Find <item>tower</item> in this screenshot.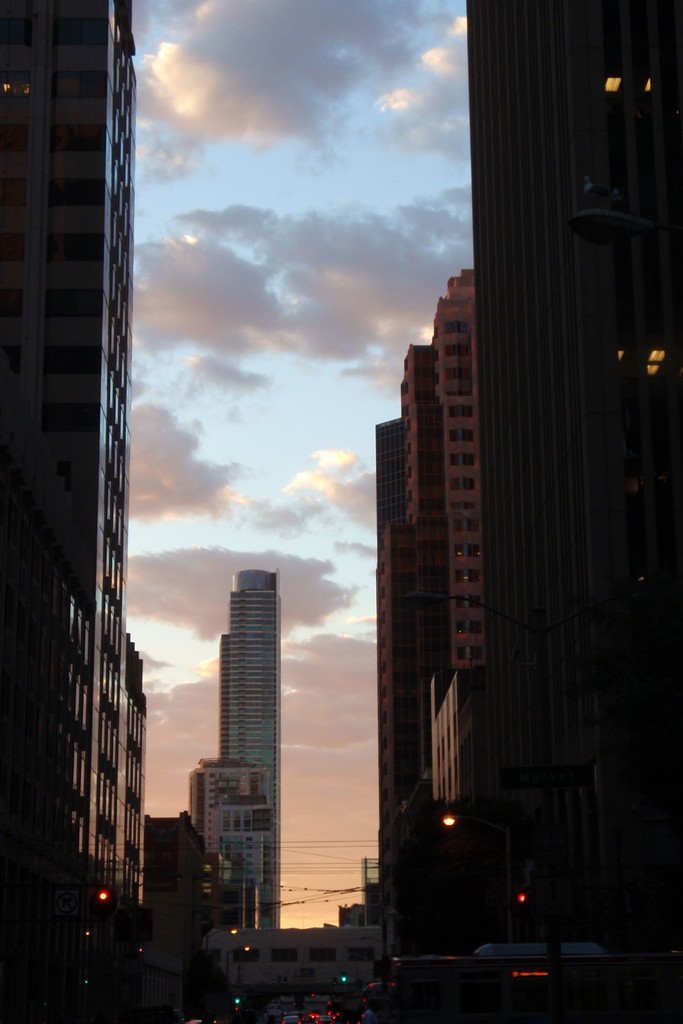
The bounding box for <item>tower</item> is region(394, 259, 497, 822).
